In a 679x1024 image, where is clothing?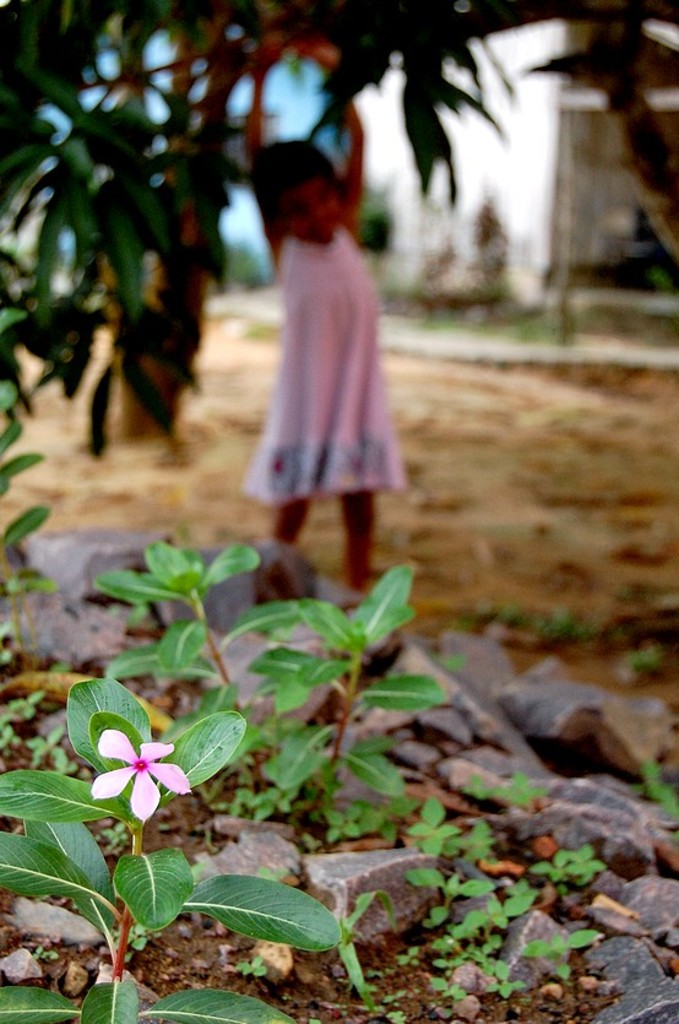
[x1=246, y1=173, x2=400, y2=514].
